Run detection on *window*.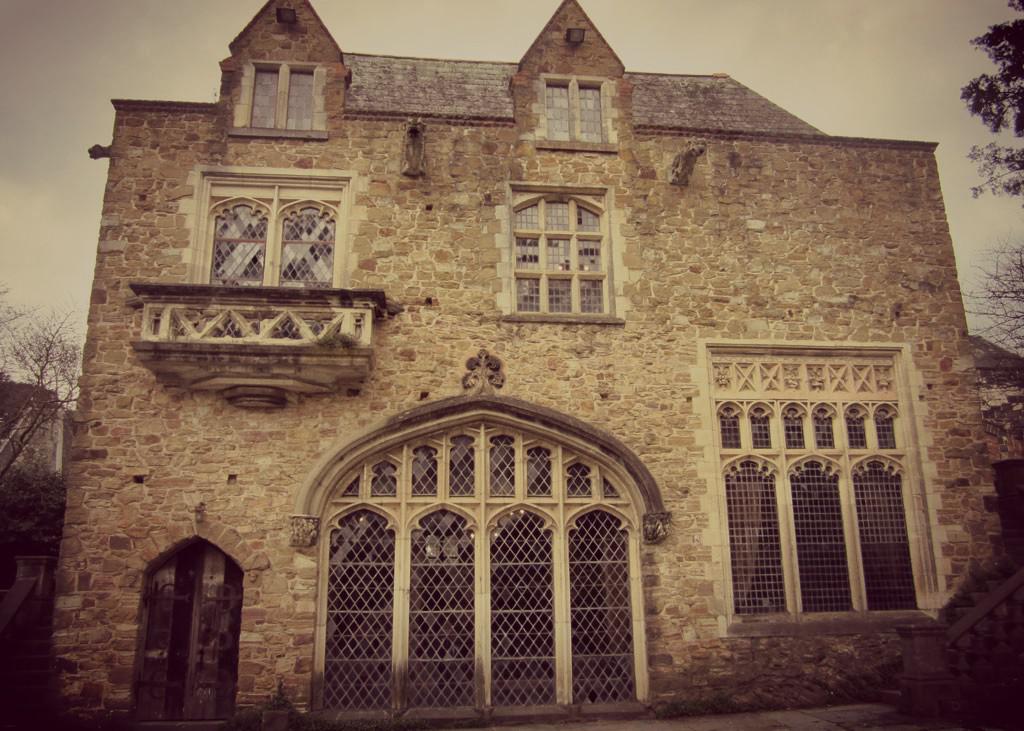
Result: [122, 534, 247, 727].
